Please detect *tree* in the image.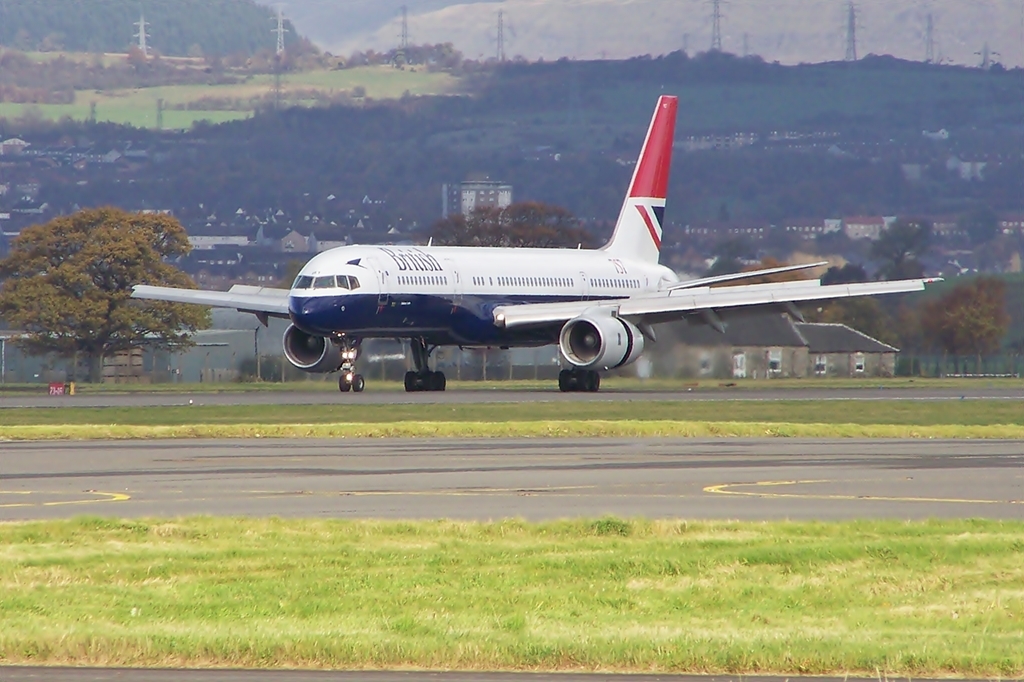
<bbox>19, 175, 183, 384</bbox>.
